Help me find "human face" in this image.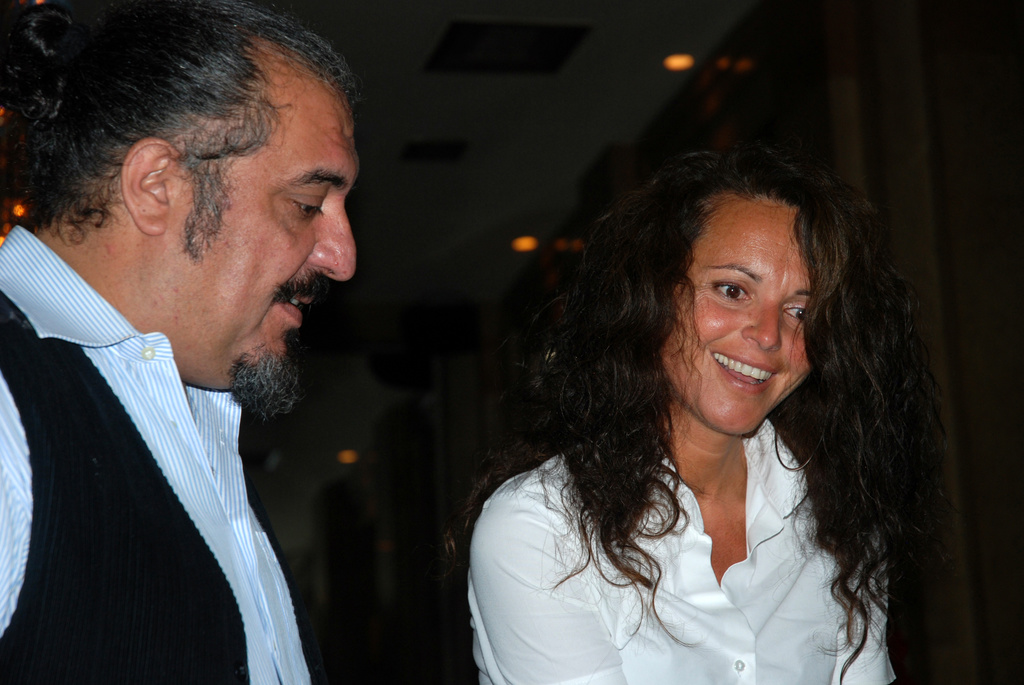
Found it: x1=168, y1=61, x2=365, y2=384.
